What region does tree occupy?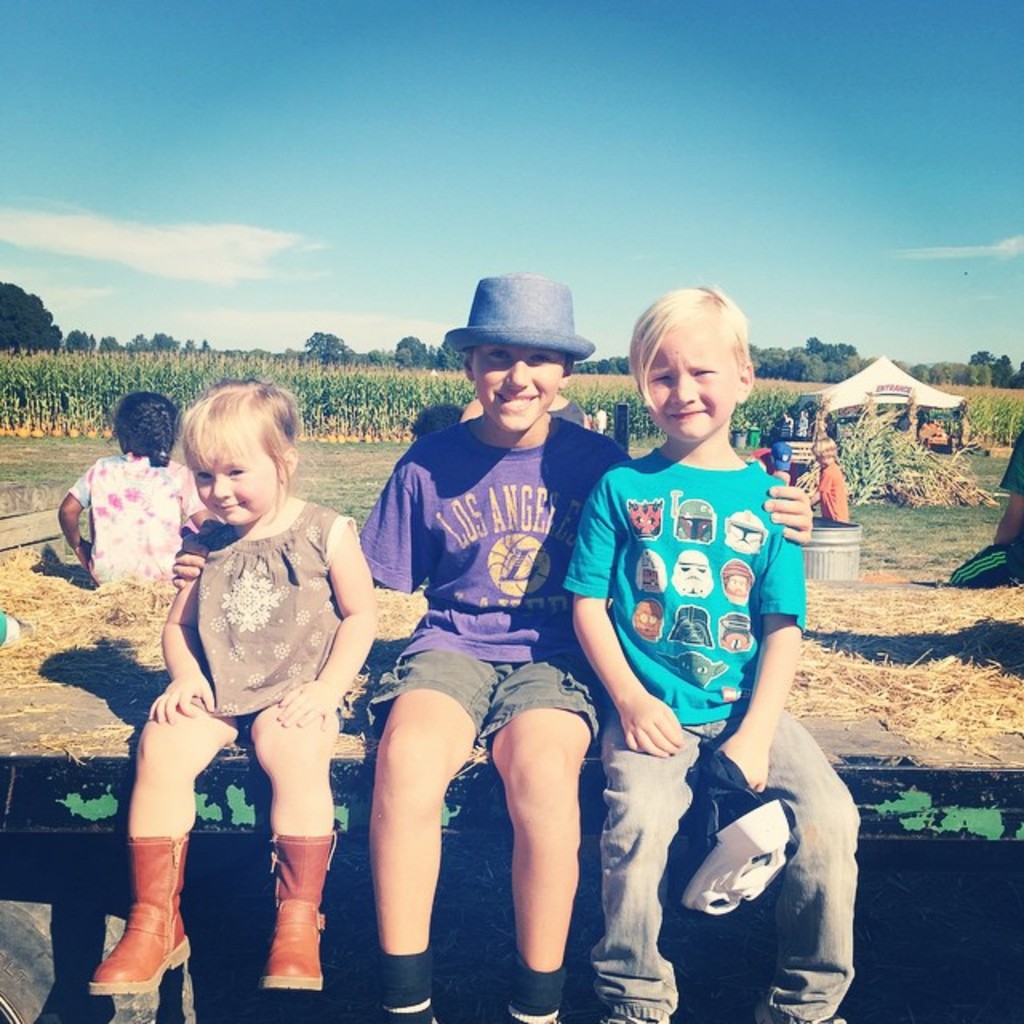
{"left": 365, "top": 346, "right": 394, "bottom": 371}.
